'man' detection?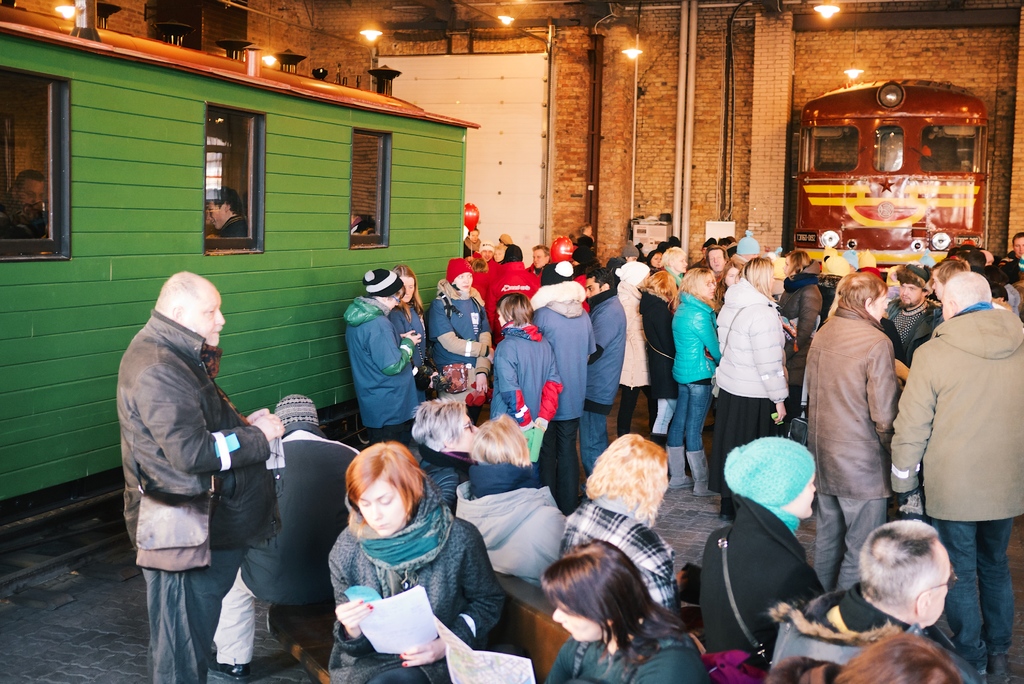
202 184 250 245
